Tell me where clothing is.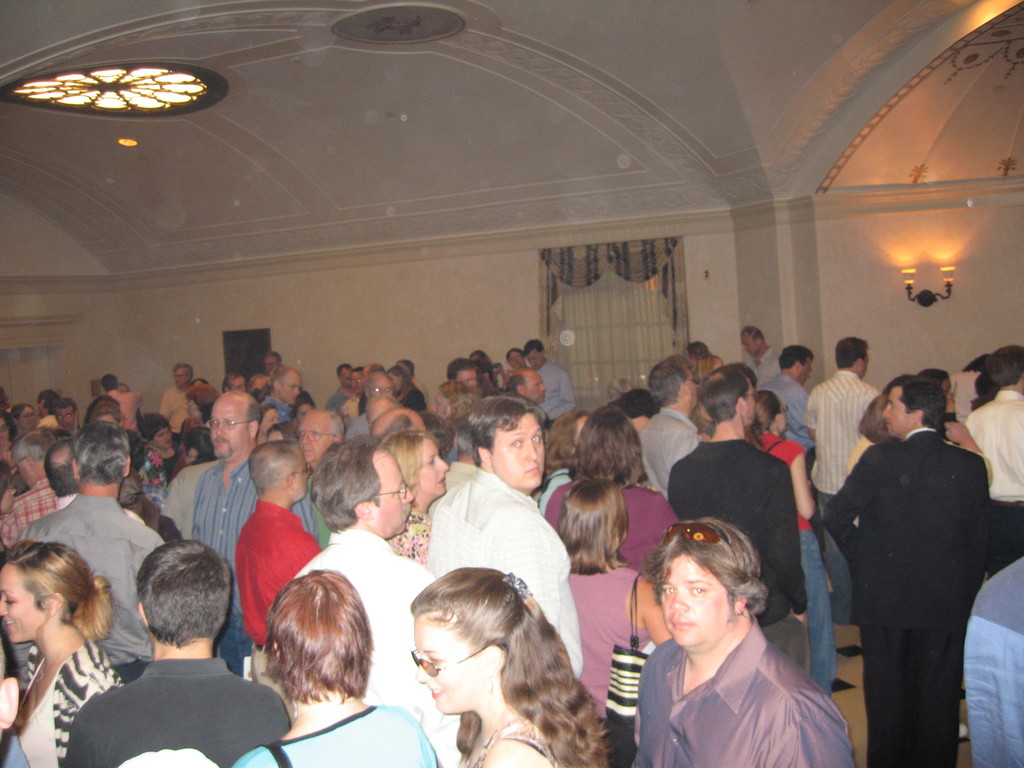
clothing is at 57:492:139:524.
